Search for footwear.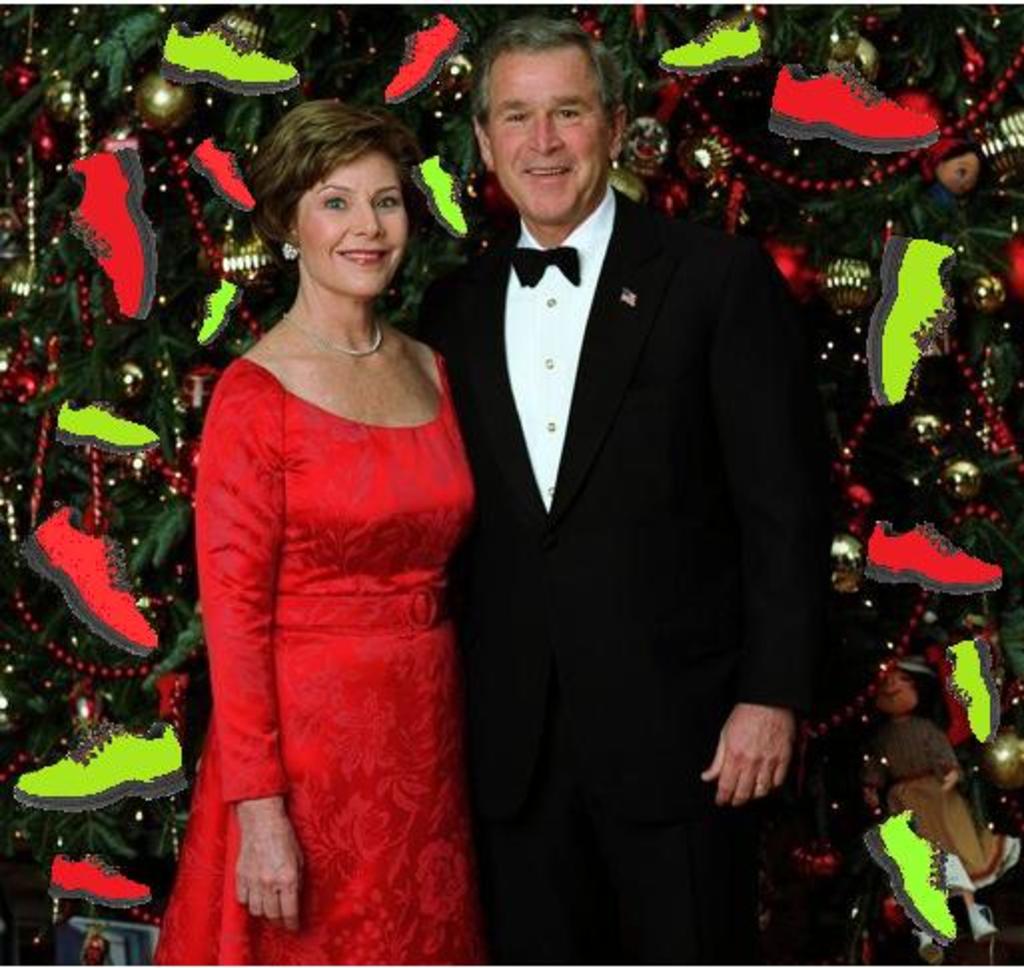
Found at 10 715 192 804.
